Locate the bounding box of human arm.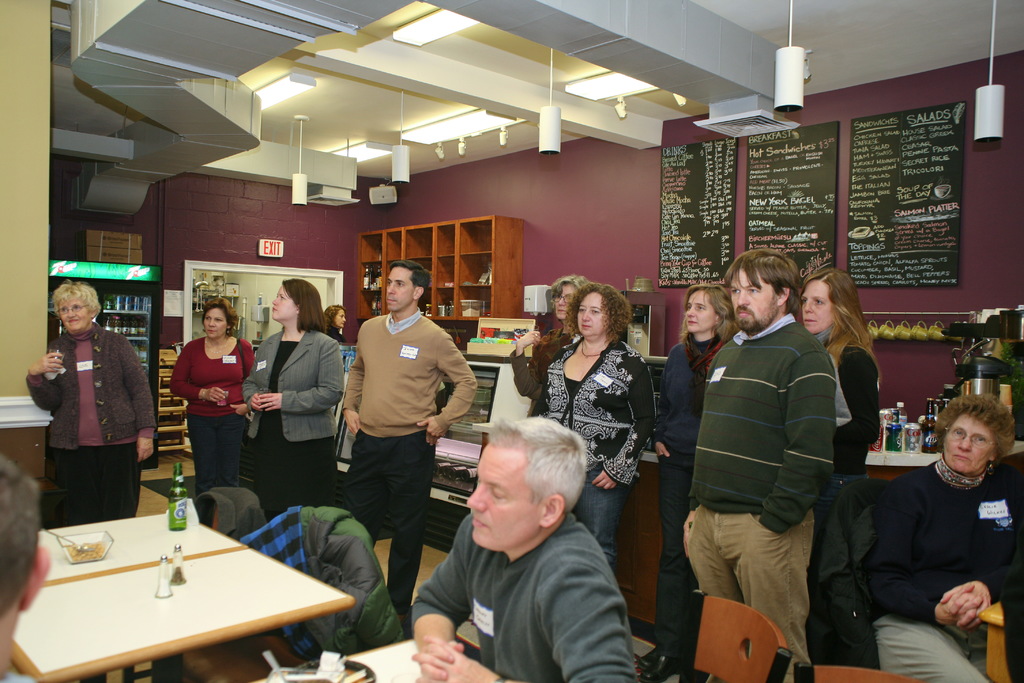
Bounding box: x1=588, y1=359, x2=667, y2=493.
